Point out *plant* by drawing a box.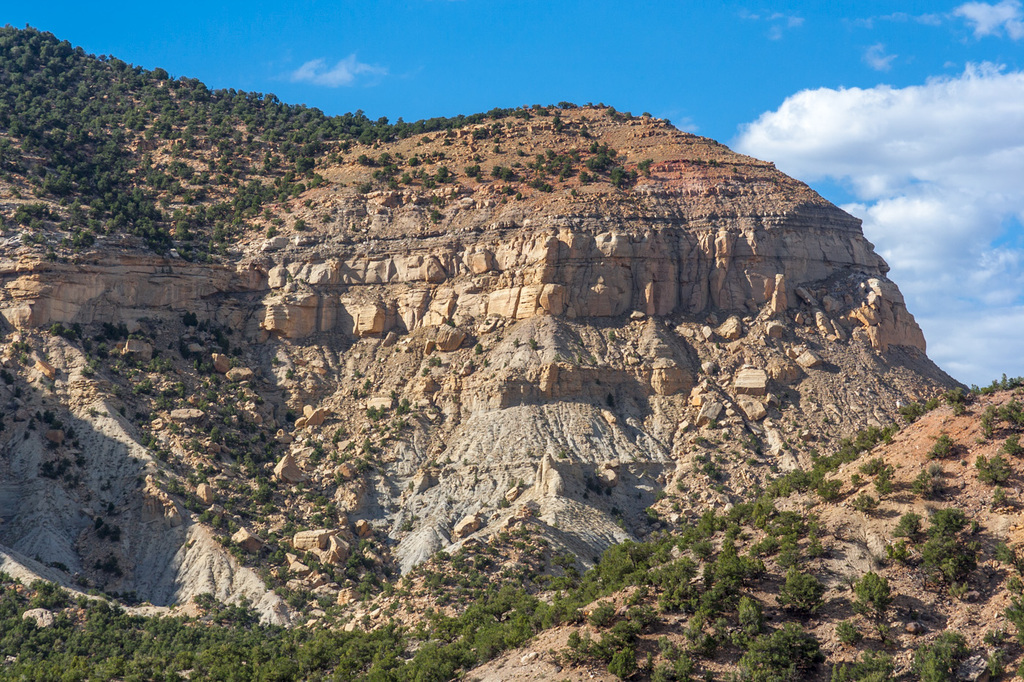
622,107,636,121.
